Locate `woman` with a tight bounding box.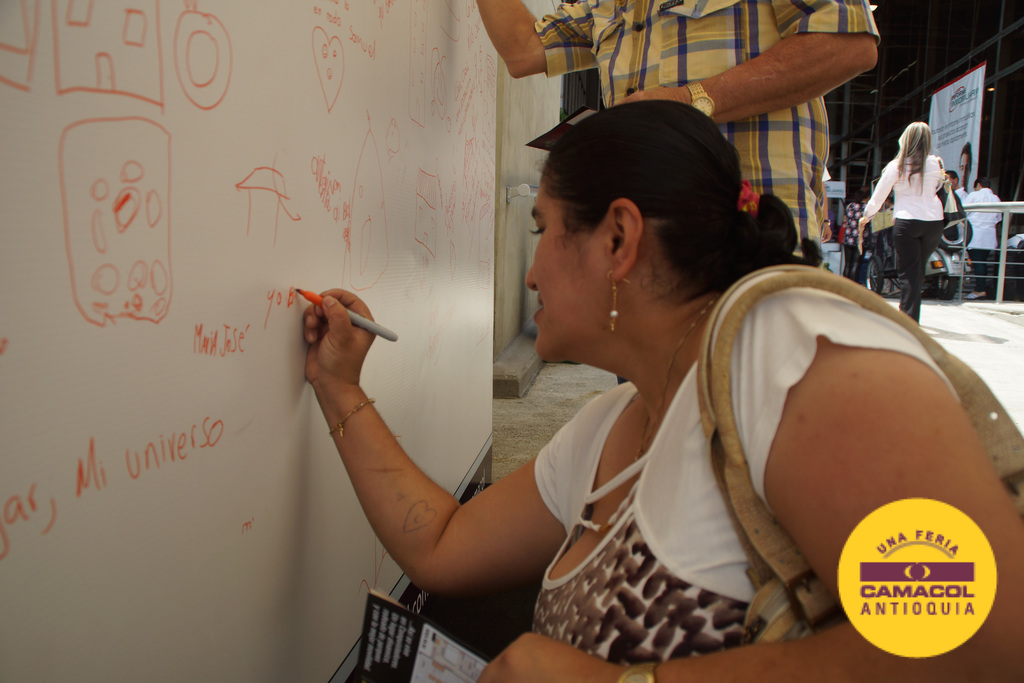
<box>858,120,950,318</box>.
